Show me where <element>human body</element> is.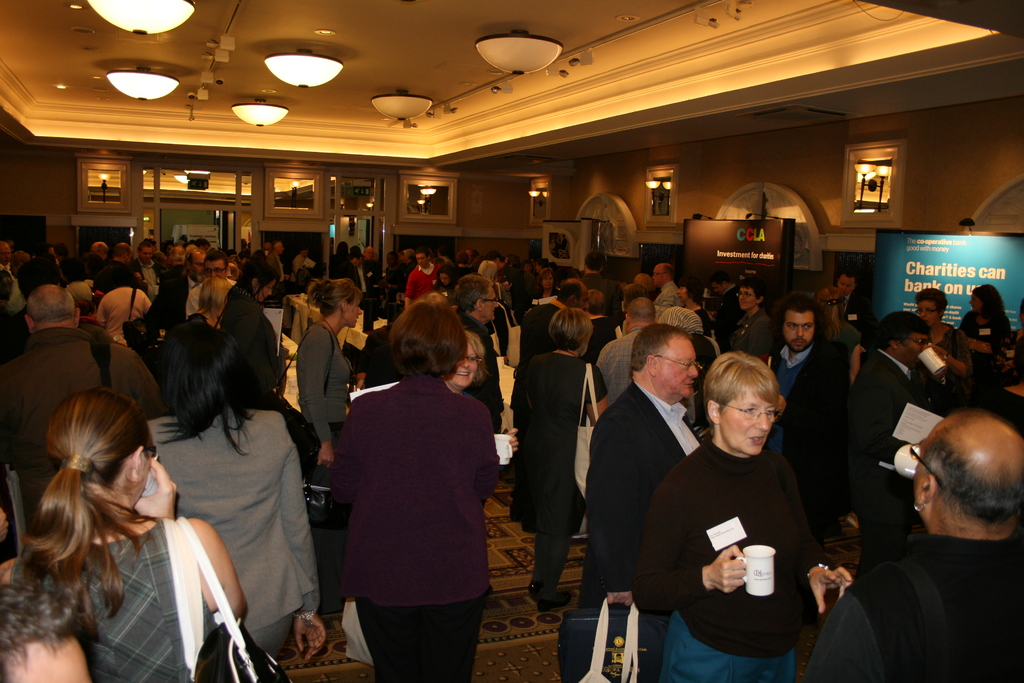
<element>human body</element> is at detection(335, 285, 516, 682).
